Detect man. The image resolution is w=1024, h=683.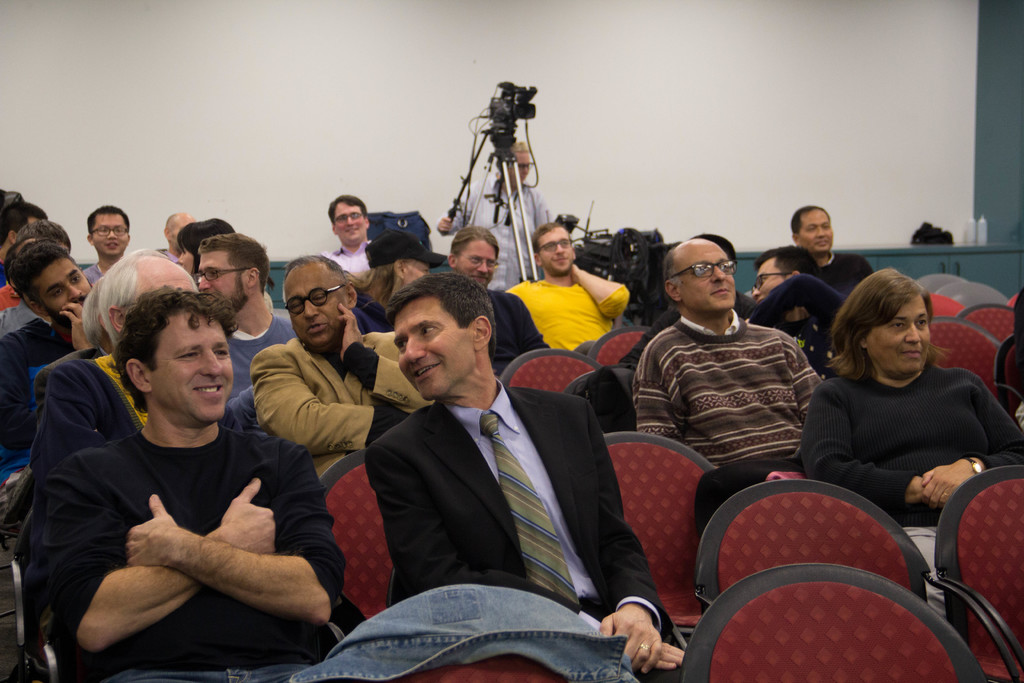
locate(156, 213, 193, 252).
